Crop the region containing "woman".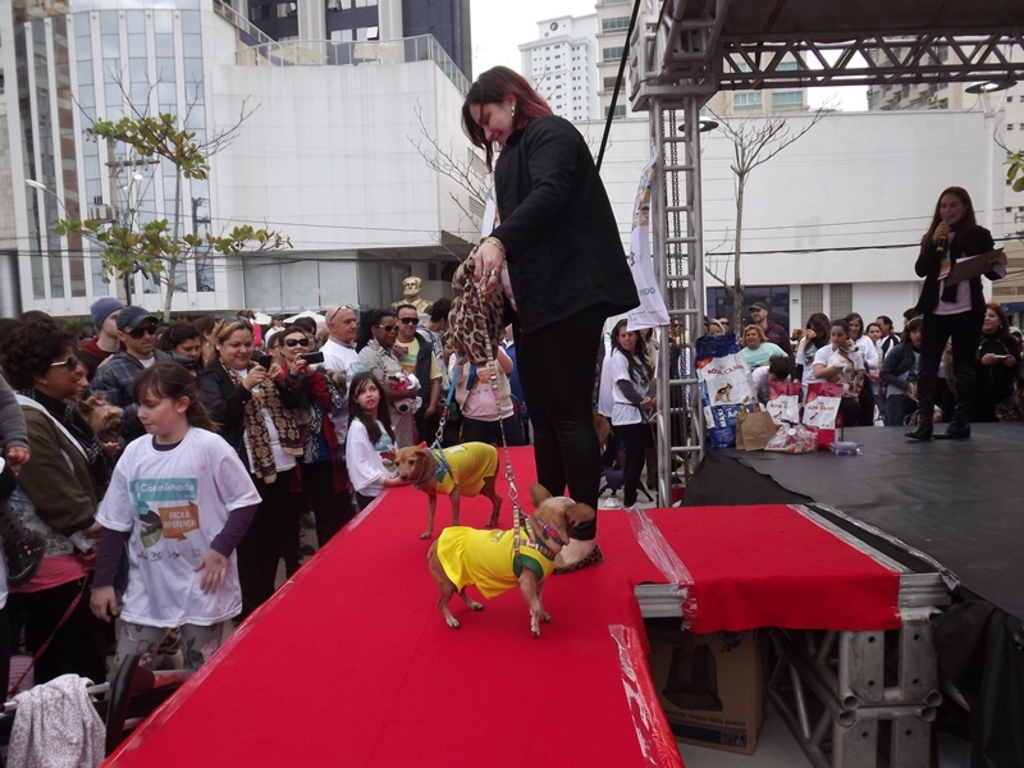
Crop region: Rect(192, 312, 307, 618).
